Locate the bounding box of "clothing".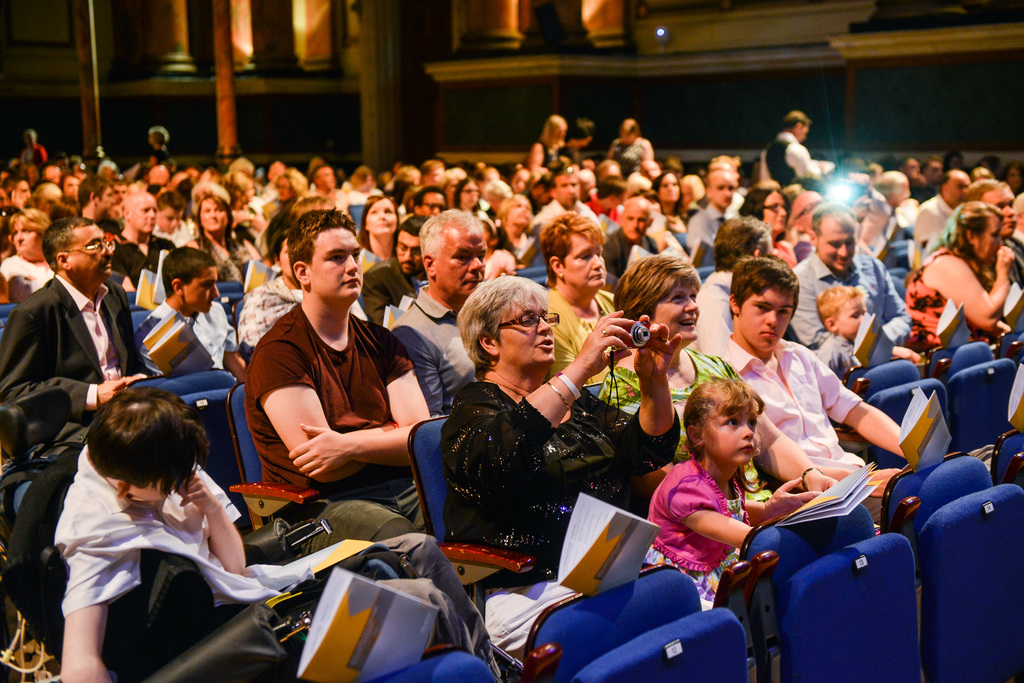
Bounding box: 532:200:593:231.
